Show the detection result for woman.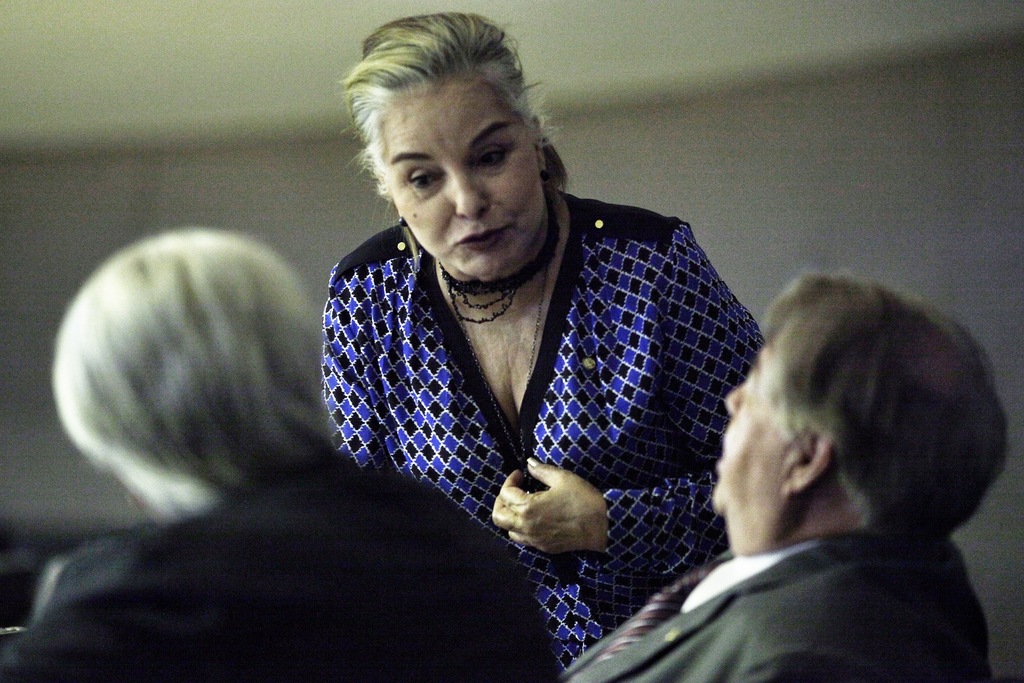
bbox=[319, 11, 767, 670].
